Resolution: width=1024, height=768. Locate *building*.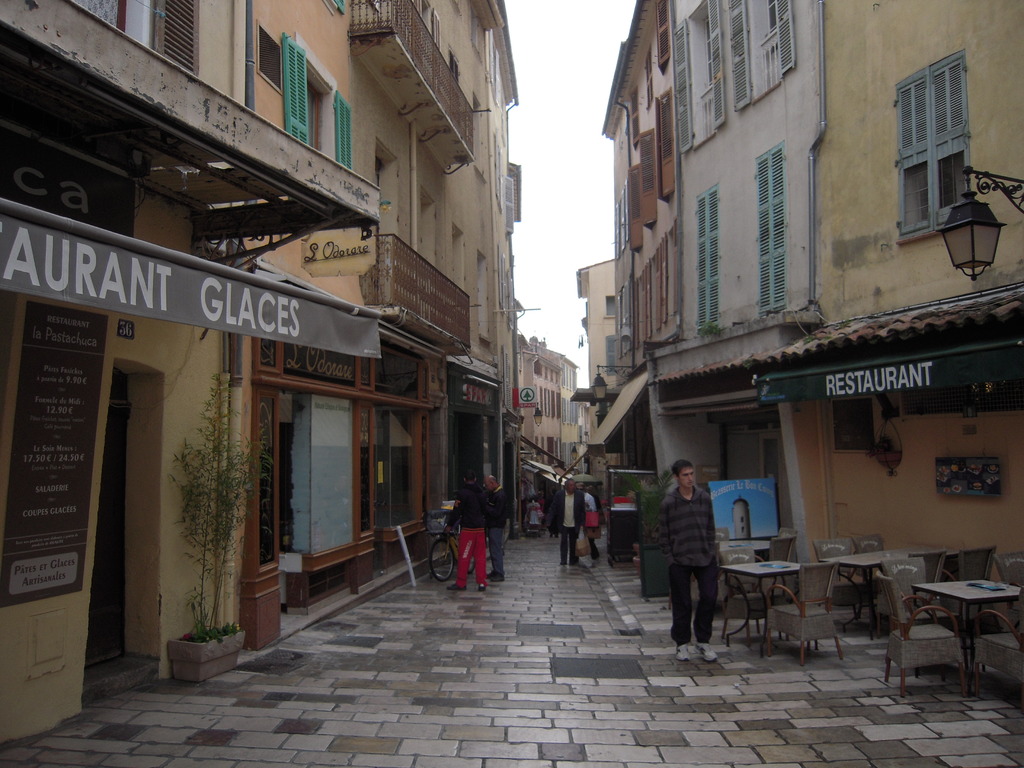
select_region(602, 3, 819, 591).
